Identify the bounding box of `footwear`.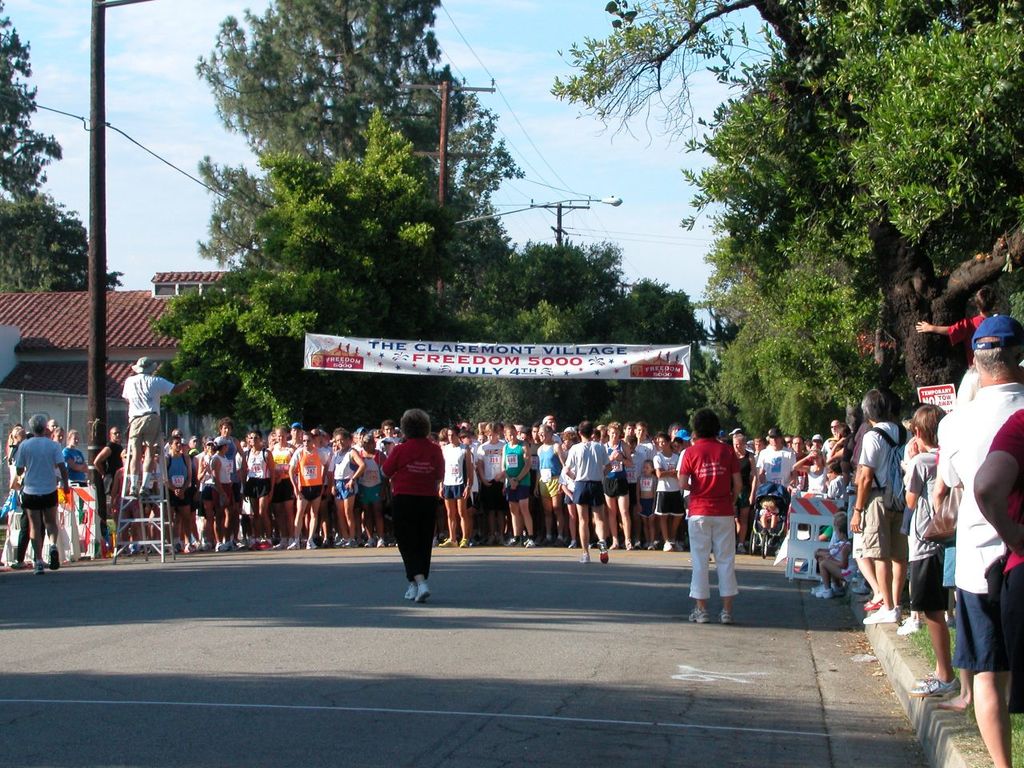
box(645, 534, 657, 550).
